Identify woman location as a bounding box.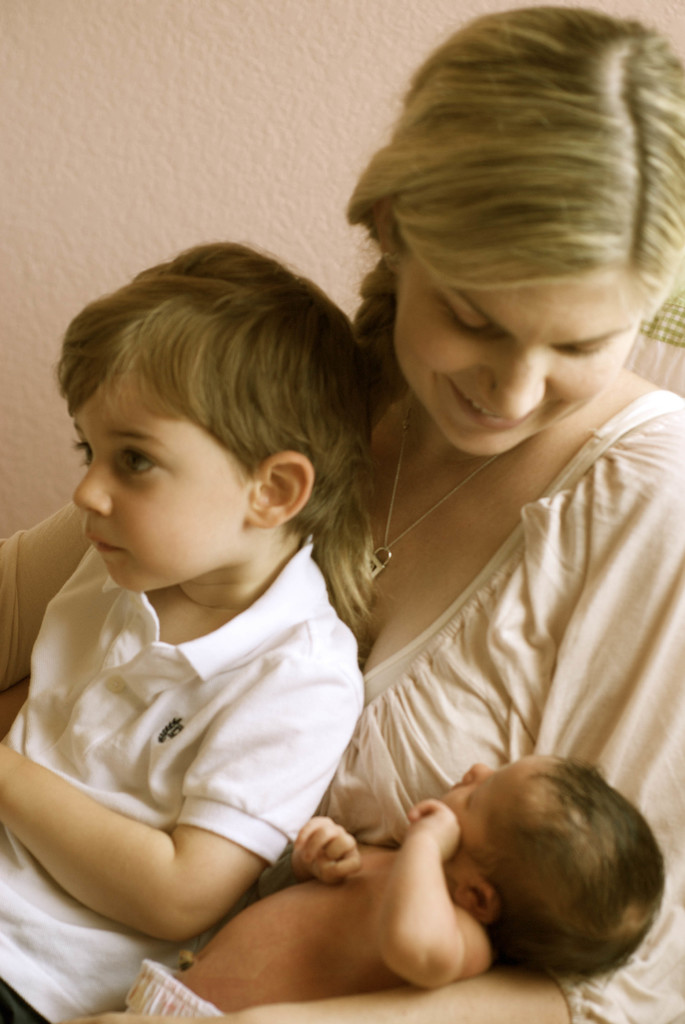
(left=0, top=0, right=684, bottom=1023).
